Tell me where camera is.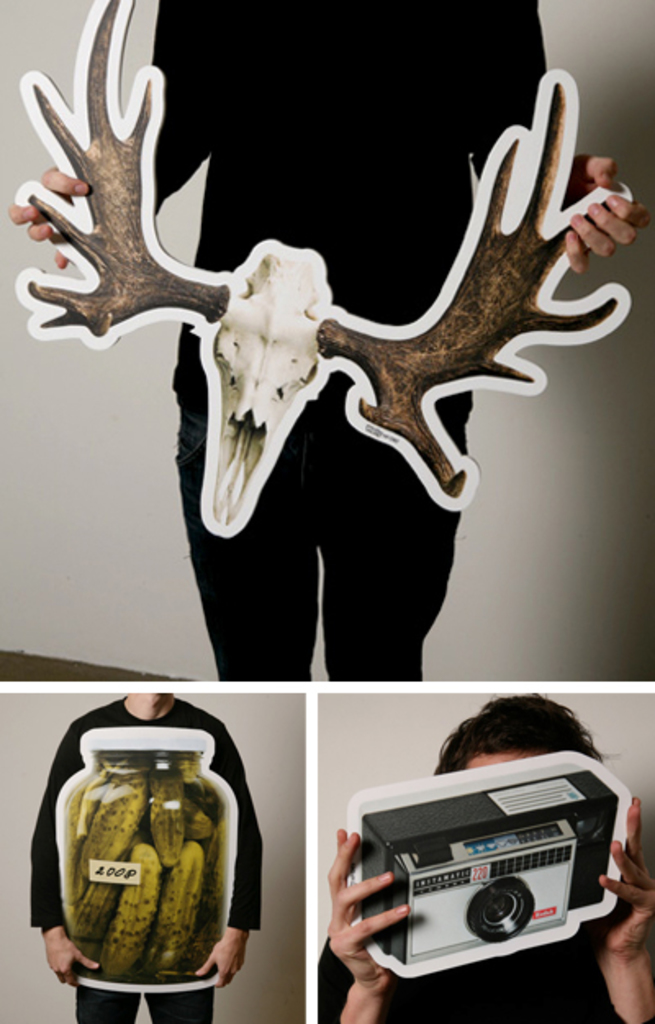
camera is at {"x1": 355, "y1": 739, "x2": 640, "y2": 972}.
